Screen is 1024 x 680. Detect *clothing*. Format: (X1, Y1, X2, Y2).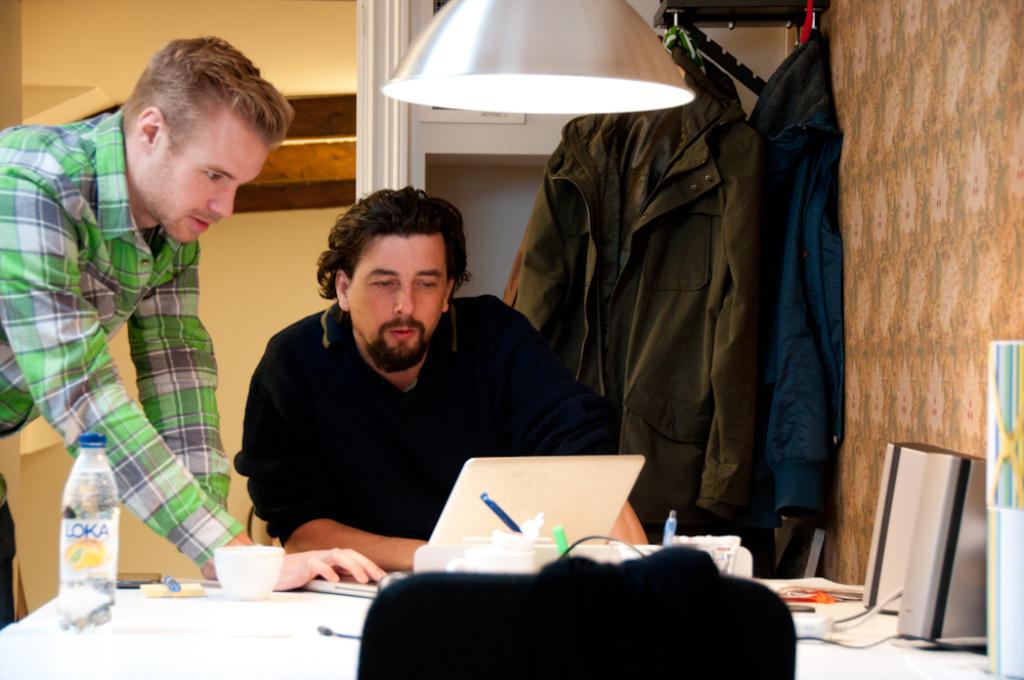
(18, 114, 267, 554).
